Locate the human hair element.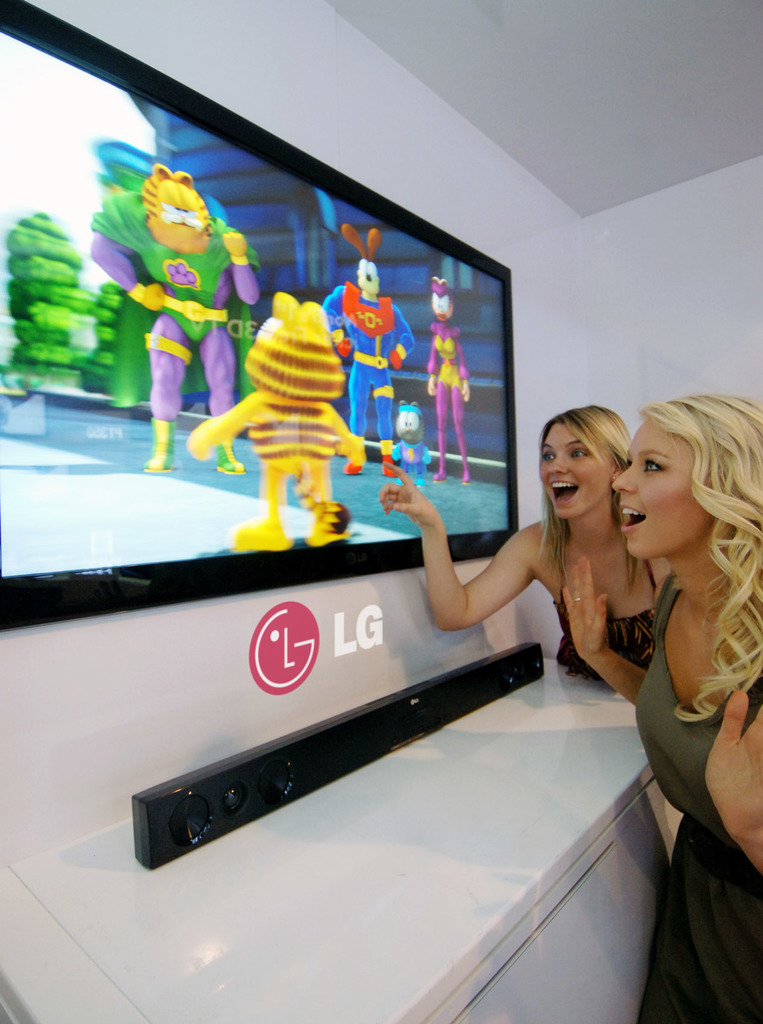
Element bbox: BBox(613, 390, 755, 686).
